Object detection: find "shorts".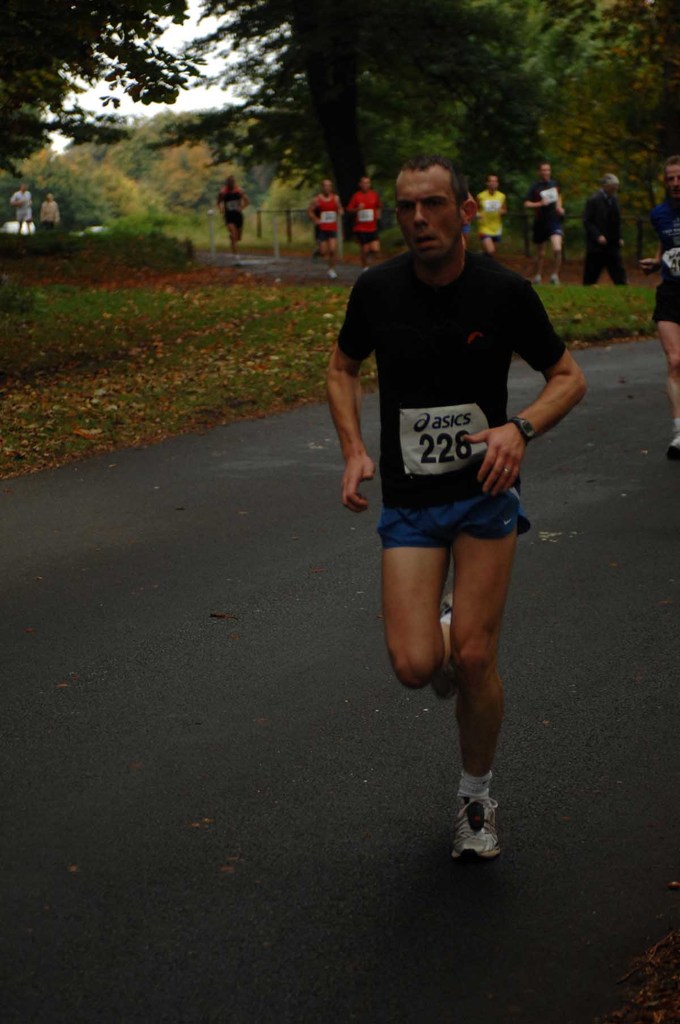
Rect(350, 225, 378, 240).
